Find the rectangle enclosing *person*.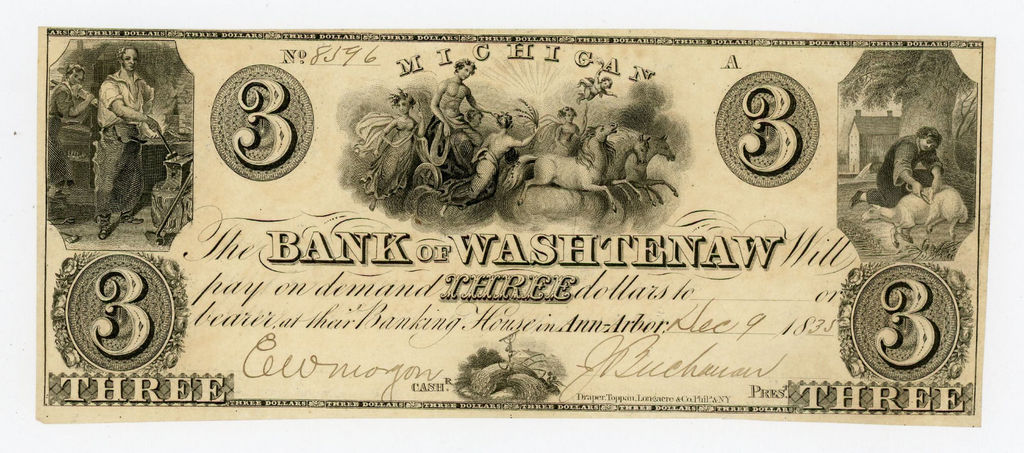
BBox(417, 51, 486, 149).
